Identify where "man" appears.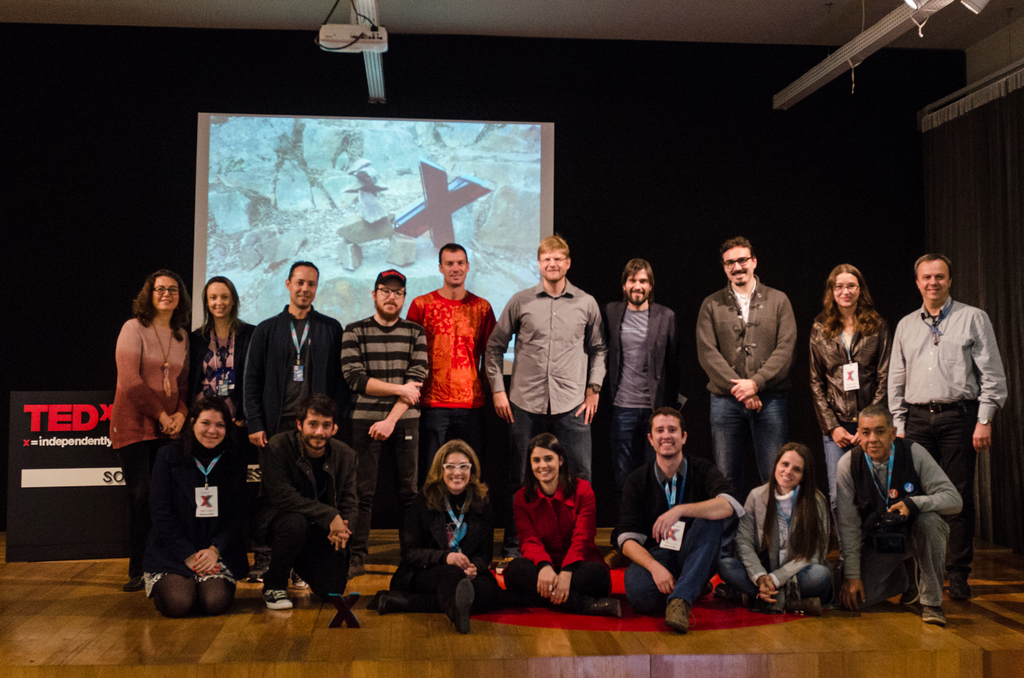
Appears at Rect(244, 258, 346, 484).
